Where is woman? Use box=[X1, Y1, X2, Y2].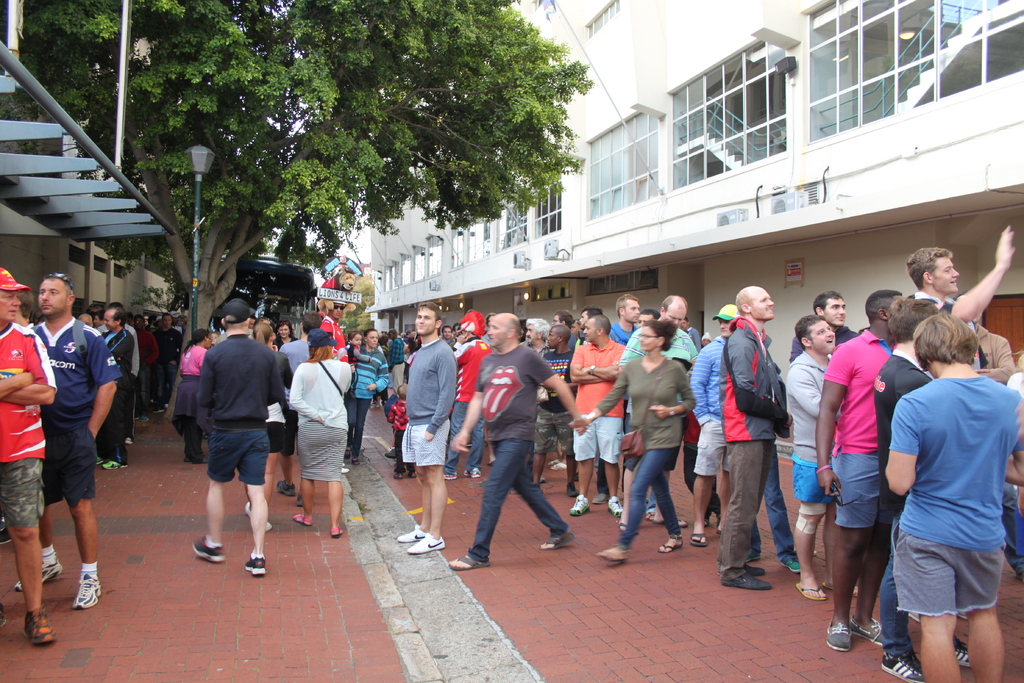
box=[576, 313, 684, 561].
